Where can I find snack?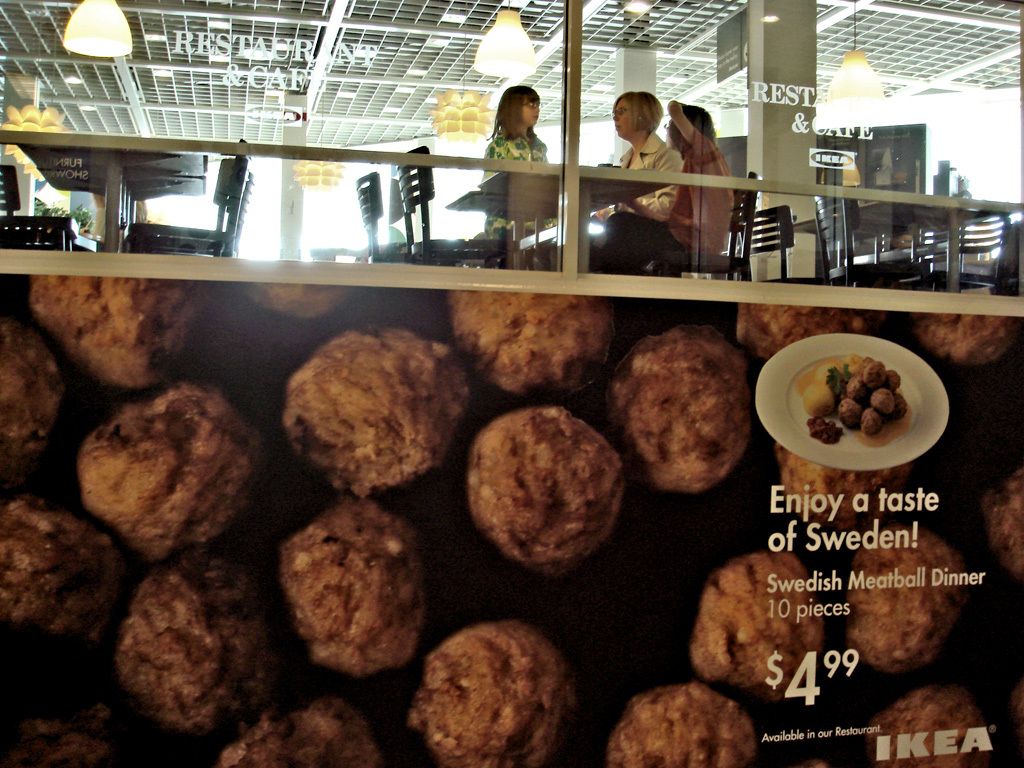
You can find it at [0,273,1023,767].
